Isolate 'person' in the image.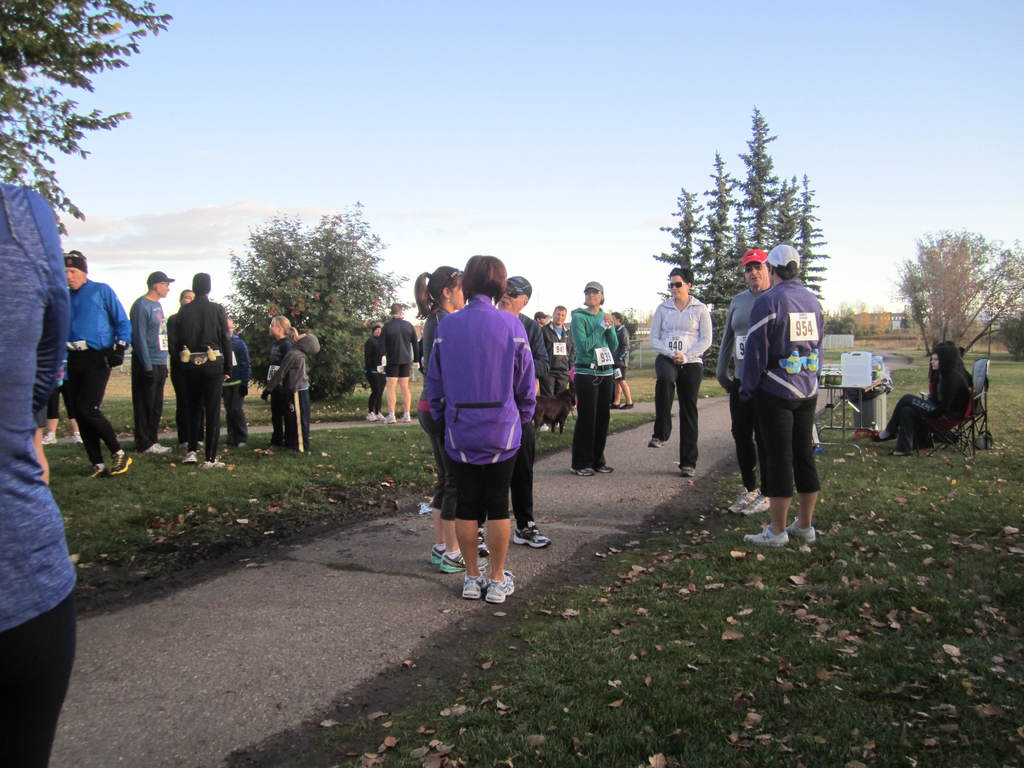
Isolated region: Rect(364, 320, 383, 414).
